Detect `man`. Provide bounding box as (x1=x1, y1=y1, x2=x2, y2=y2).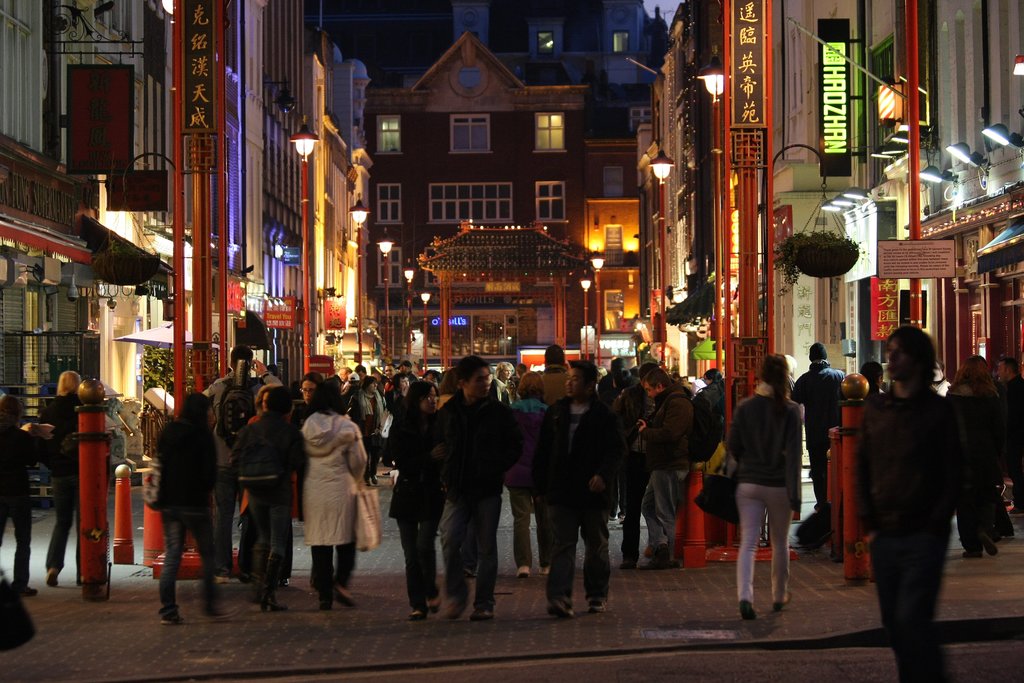
(x1=636, y1=366, x2=700, y2=566).
